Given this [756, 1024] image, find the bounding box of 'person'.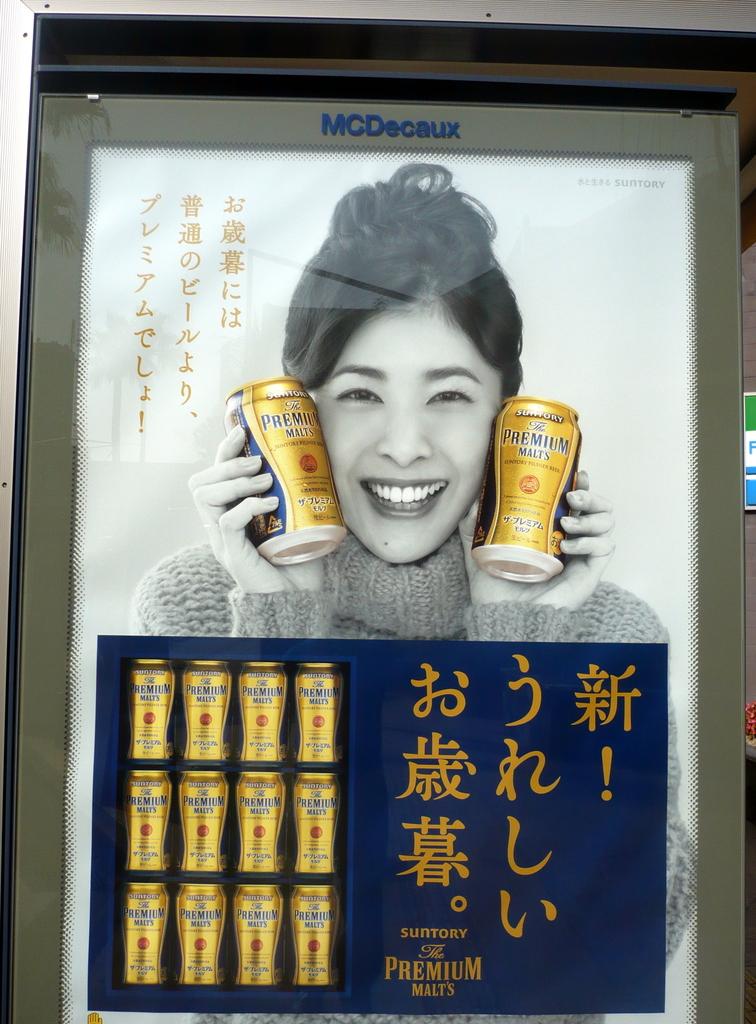
x1=280, y1=139, x2=544, y2=614.
